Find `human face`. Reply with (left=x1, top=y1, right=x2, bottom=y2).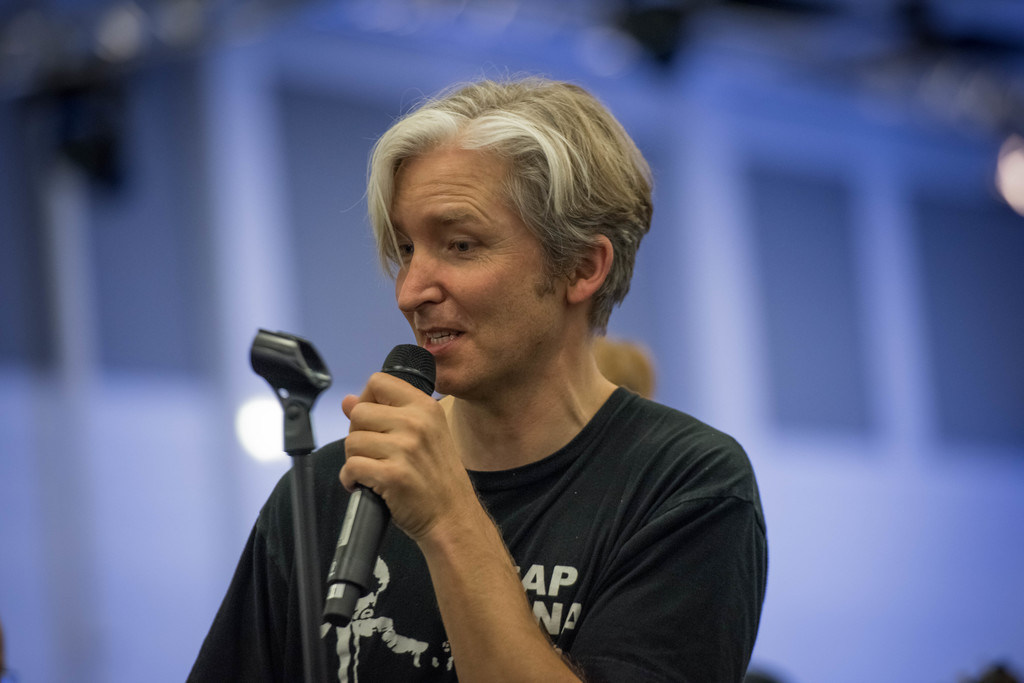
(left=388, top=155, right=572, bottom=396).
